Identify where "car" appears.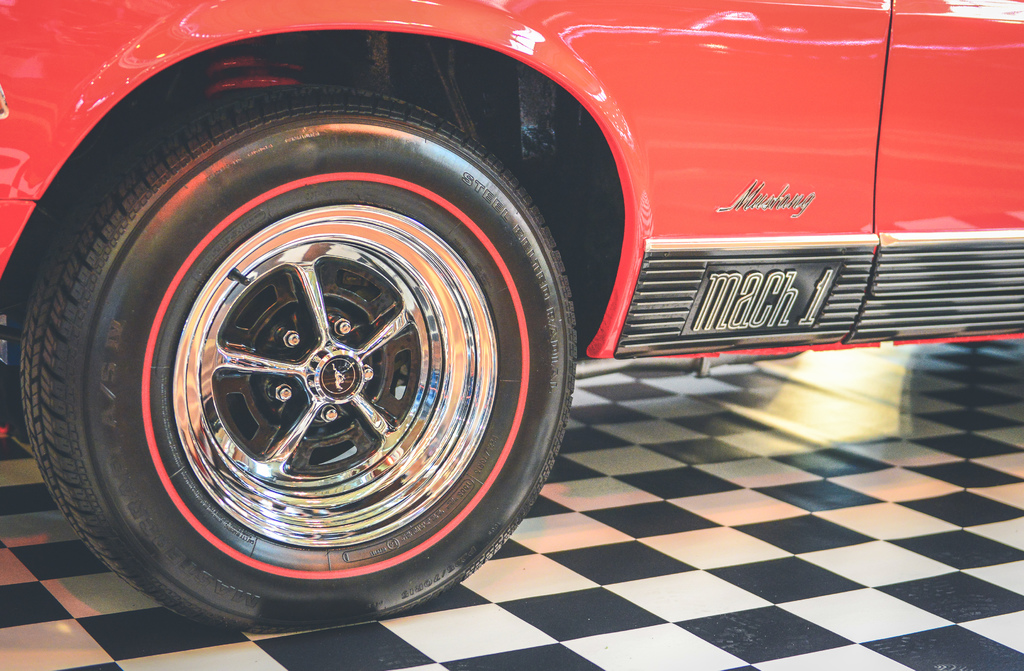
Appears at bbox=(0, 0, 1023, 570).
